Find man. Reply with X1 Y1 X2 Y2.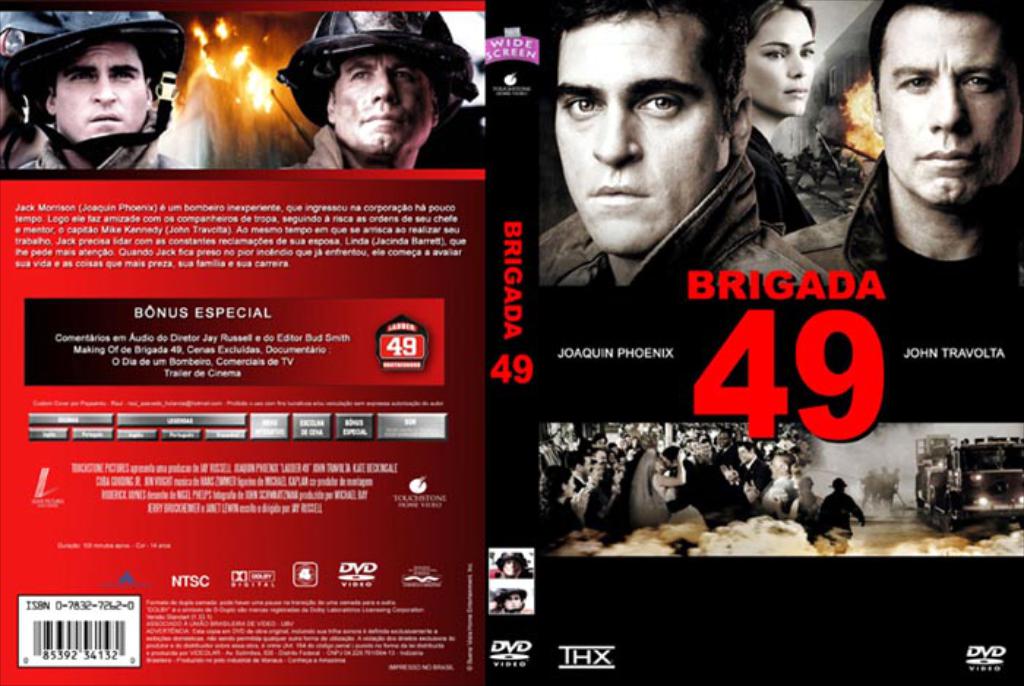
4 0 205 189.
